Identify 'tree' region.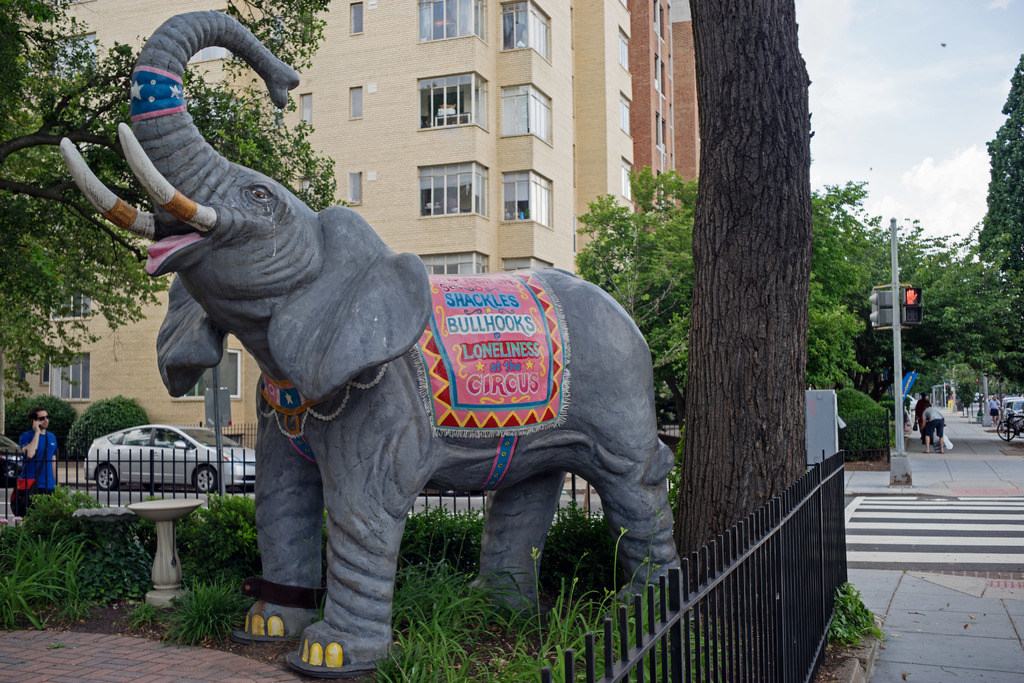
Region: Rect(974, 63, 1023, 280).
